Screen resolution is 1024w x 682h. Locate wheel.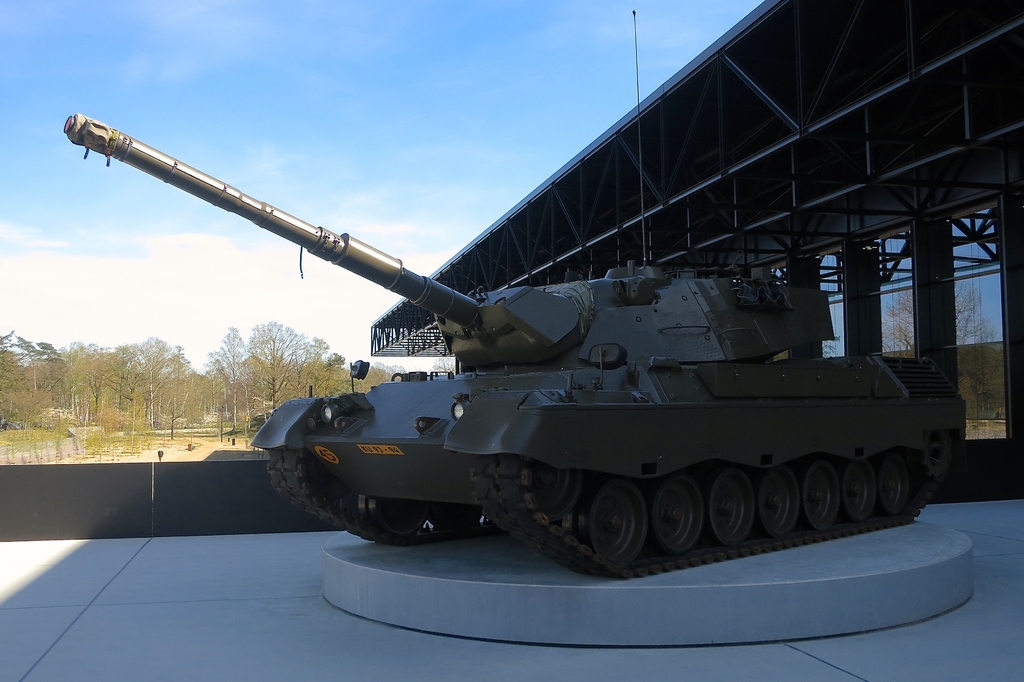
left=577, top=478, right=649, bottom=568.
